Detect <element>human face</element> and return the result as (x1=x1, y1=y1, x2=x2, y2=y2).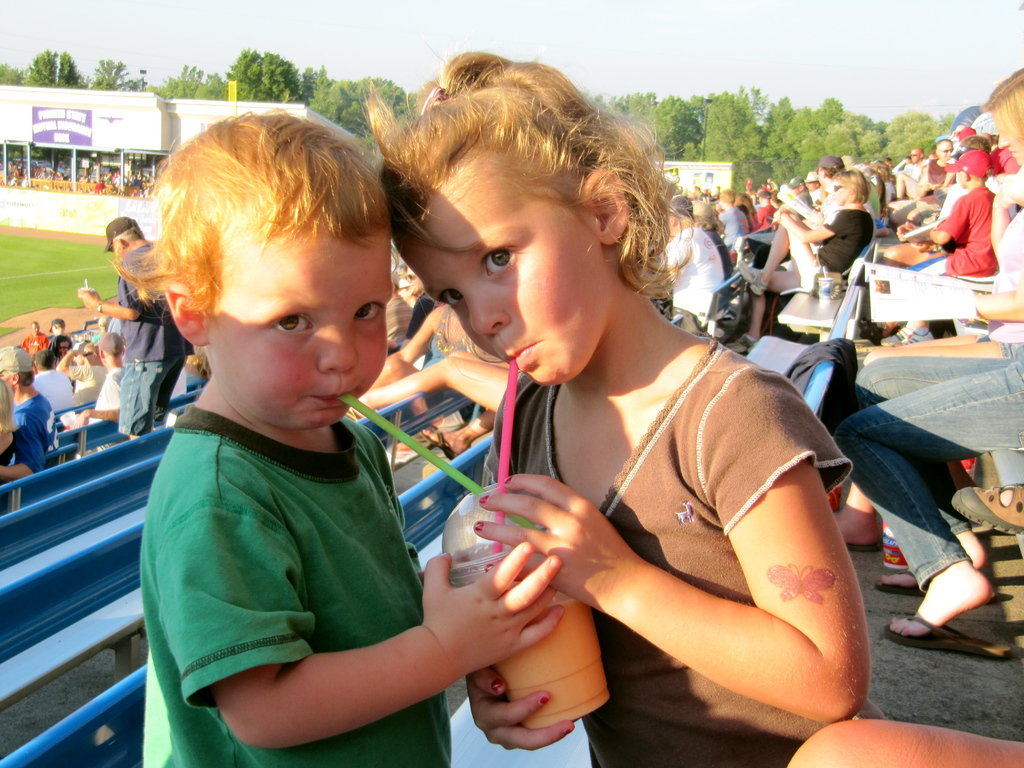
(x1=390, y1=155, x2=608, y2=390).
